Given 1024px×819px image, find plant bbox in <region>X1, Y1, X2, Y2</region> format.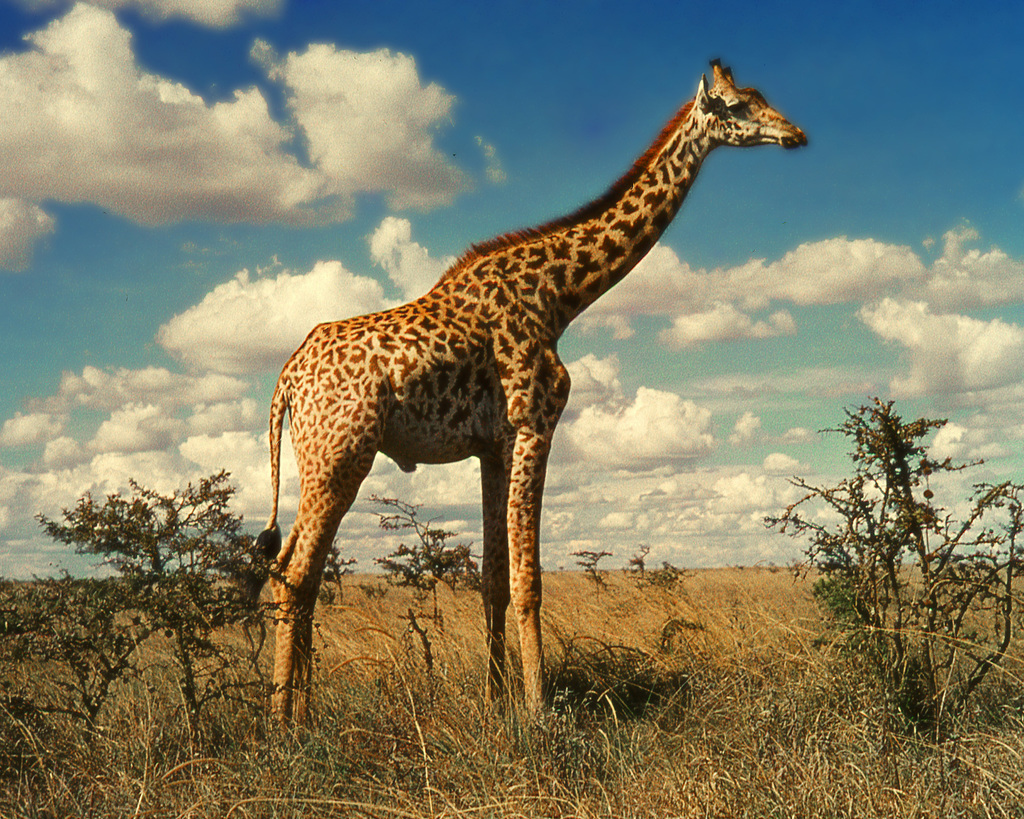
<region>19, 473, 334, 747</region>.
